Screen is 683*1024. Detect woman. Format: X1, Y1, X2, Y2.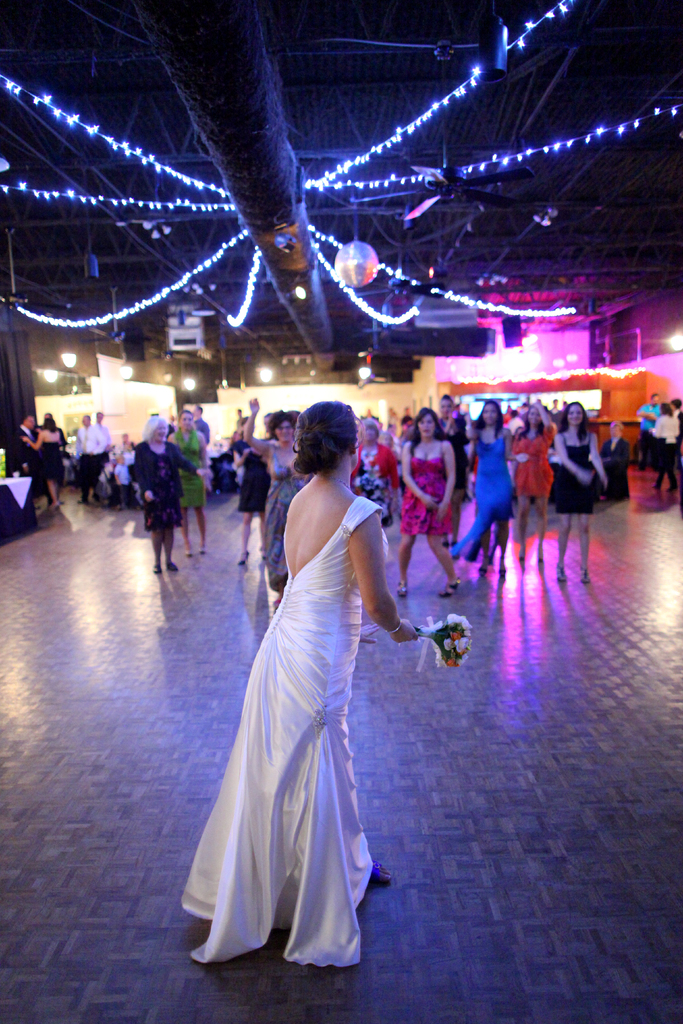
646, 401, 682, 495.
